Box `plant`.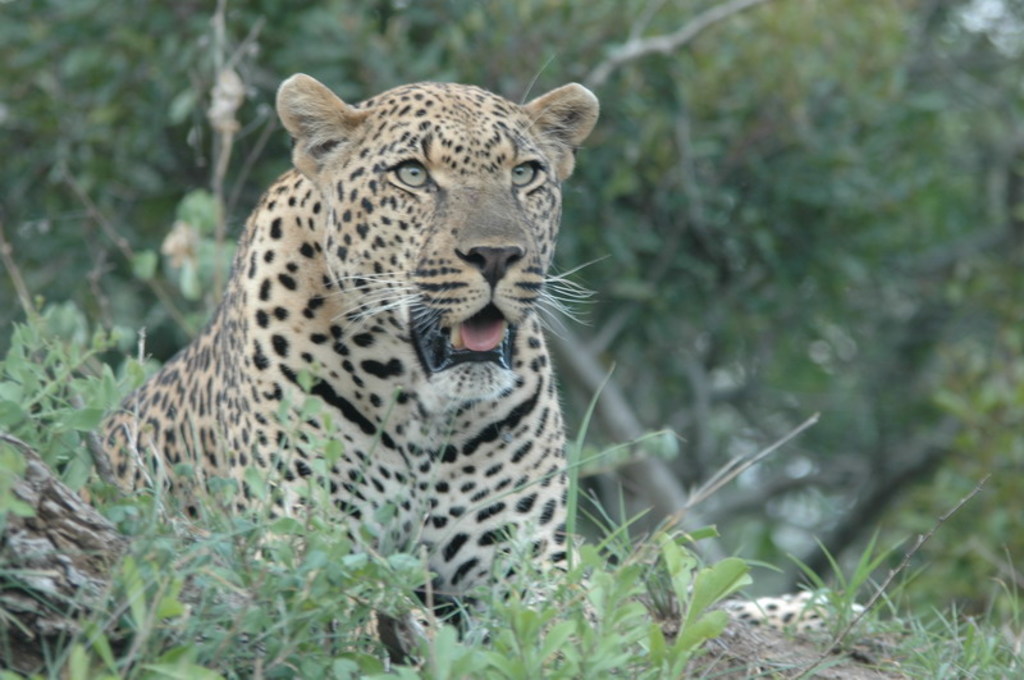
rect(472, 607, 577, 679).
